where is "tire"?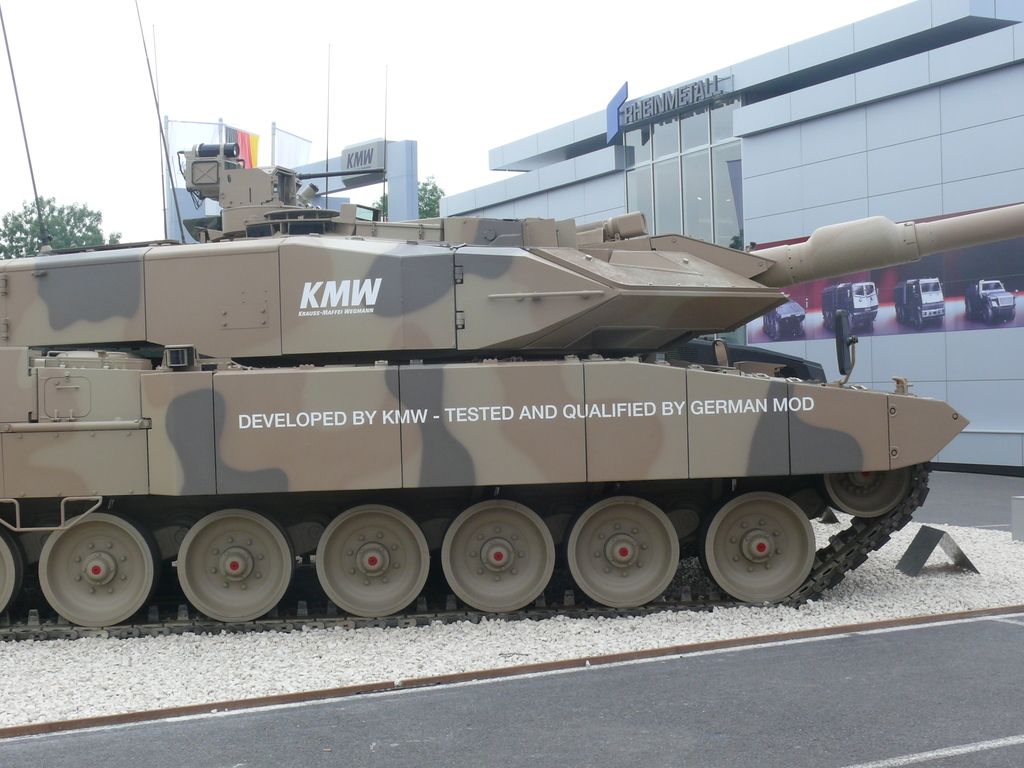
box=[40, 512, 161, 627].
